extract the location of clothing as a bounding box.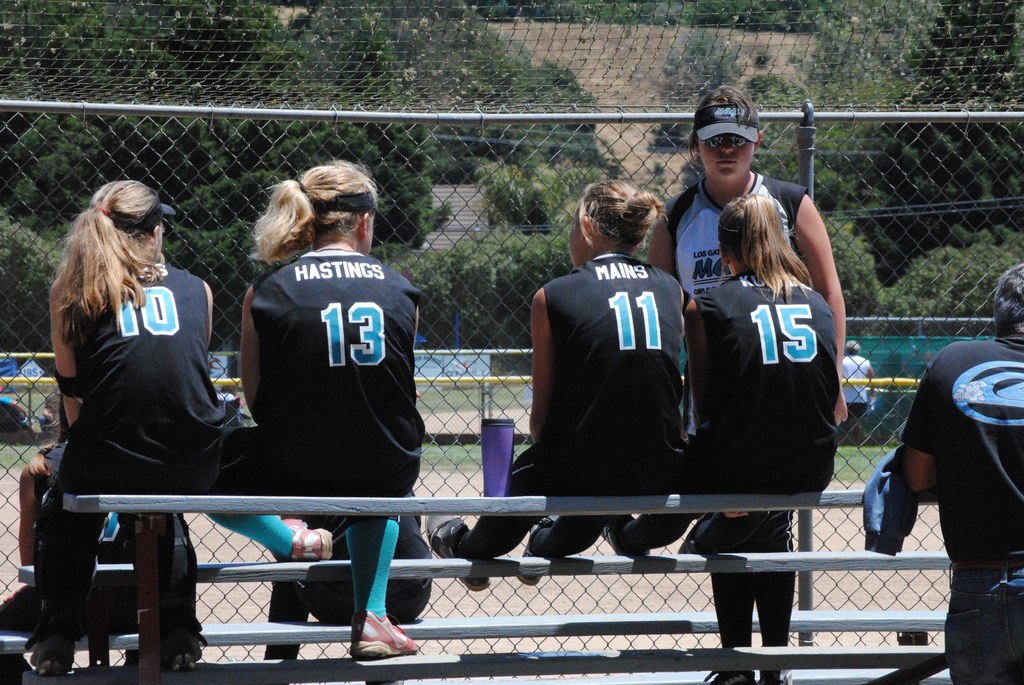
676:173:800:303.
